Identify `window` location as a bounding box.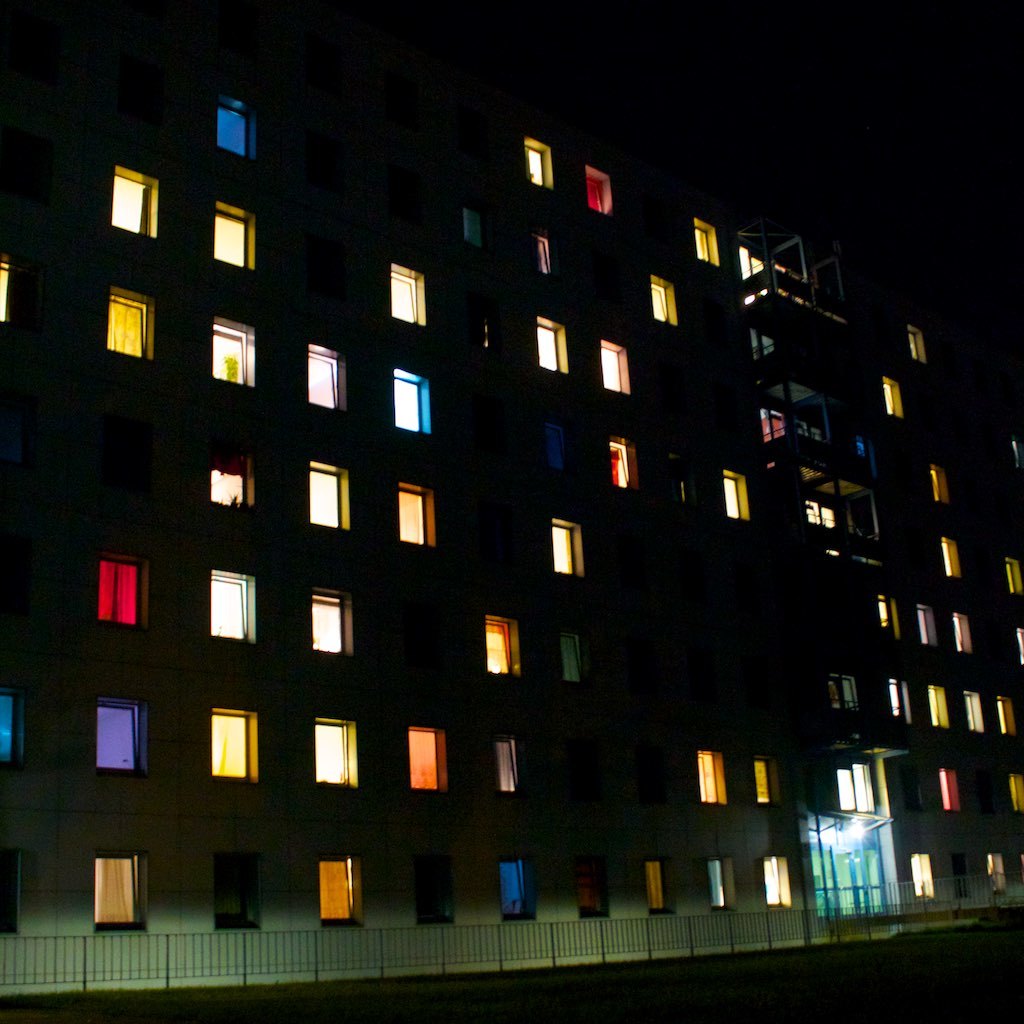
x1=635, y1=269, x2=697, y2=340.
